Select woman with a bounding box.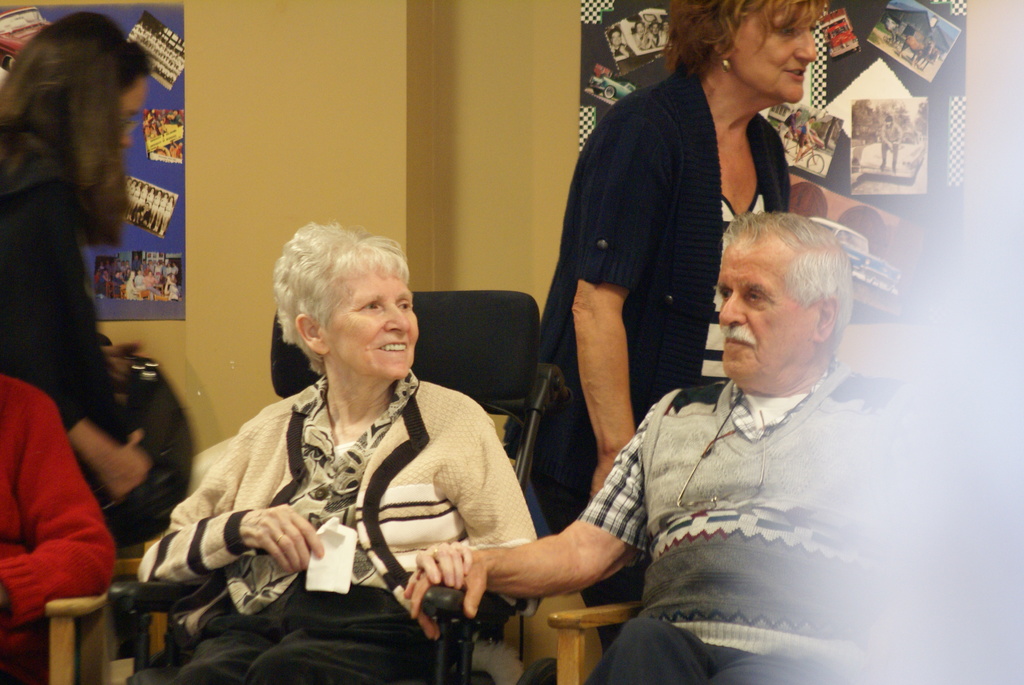
<bbox>0, 10, 148, 510</bbox>.
